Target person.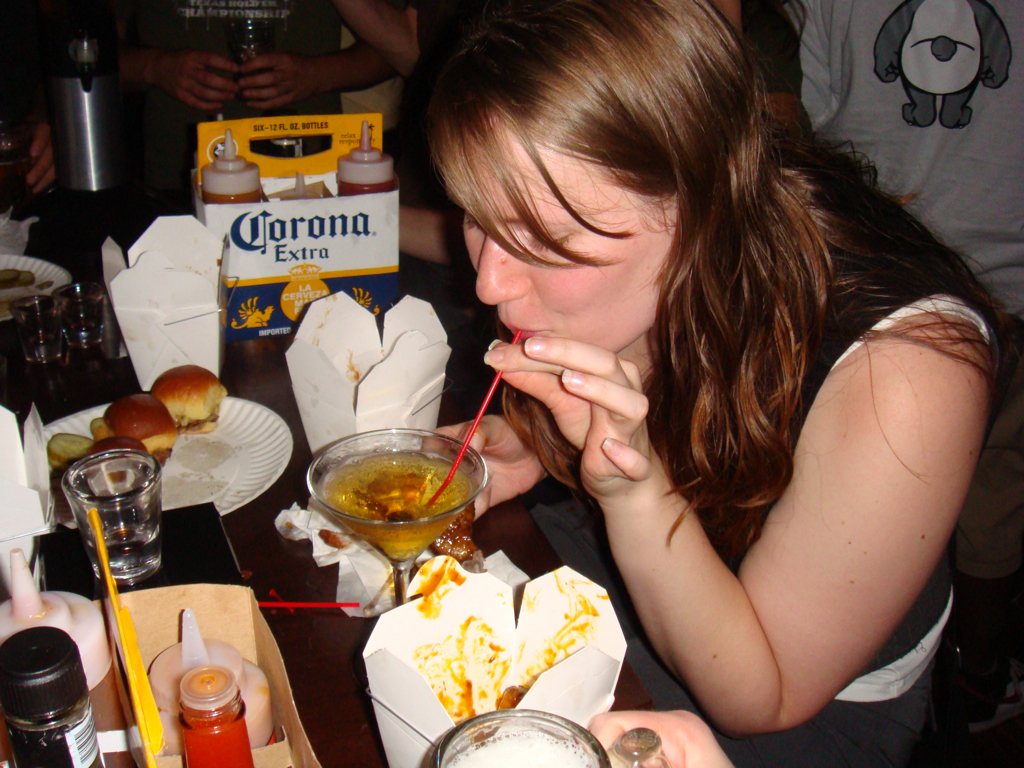
Target region: 82/0/409/225.
